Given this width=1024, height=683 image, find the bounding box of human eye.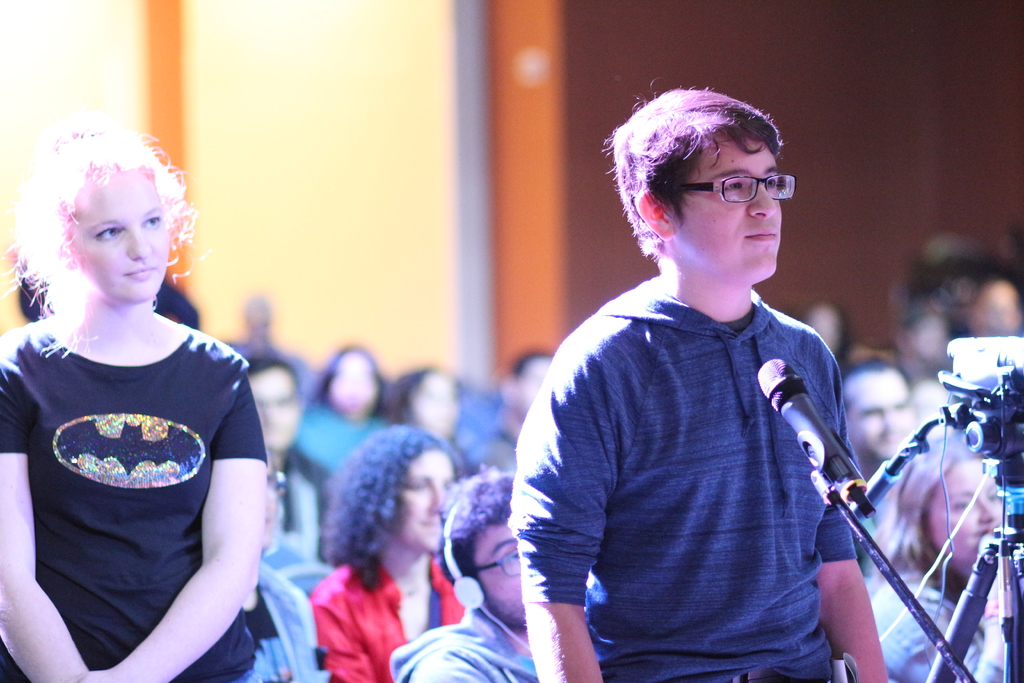
(89,223,123,245).
